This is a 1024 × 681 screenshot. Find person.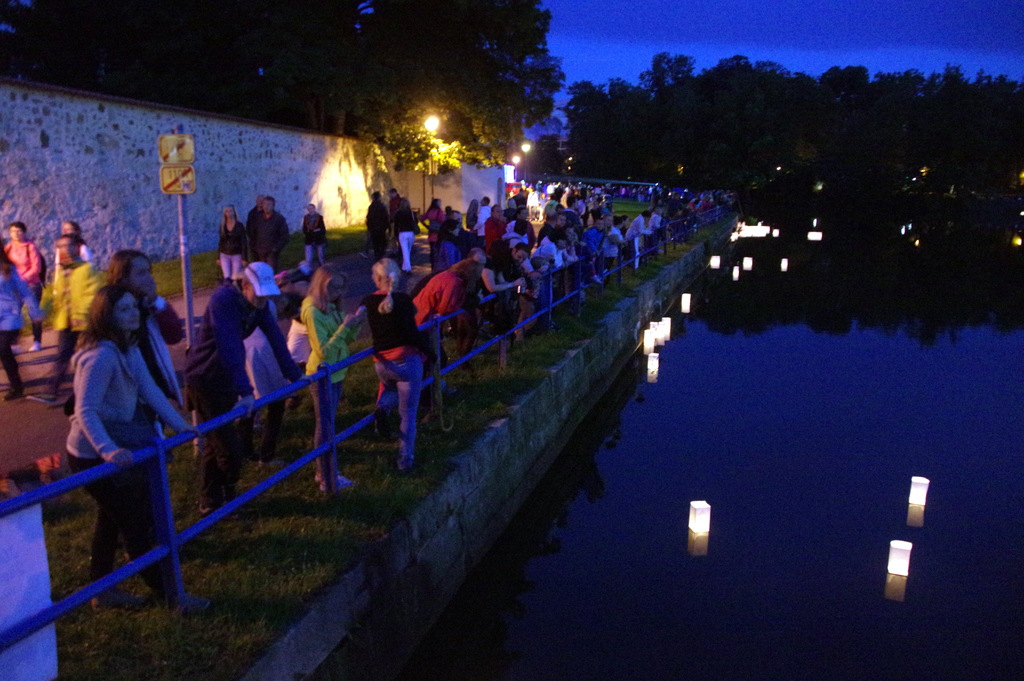
Bounding box: box(58, 282, 214, 613).
